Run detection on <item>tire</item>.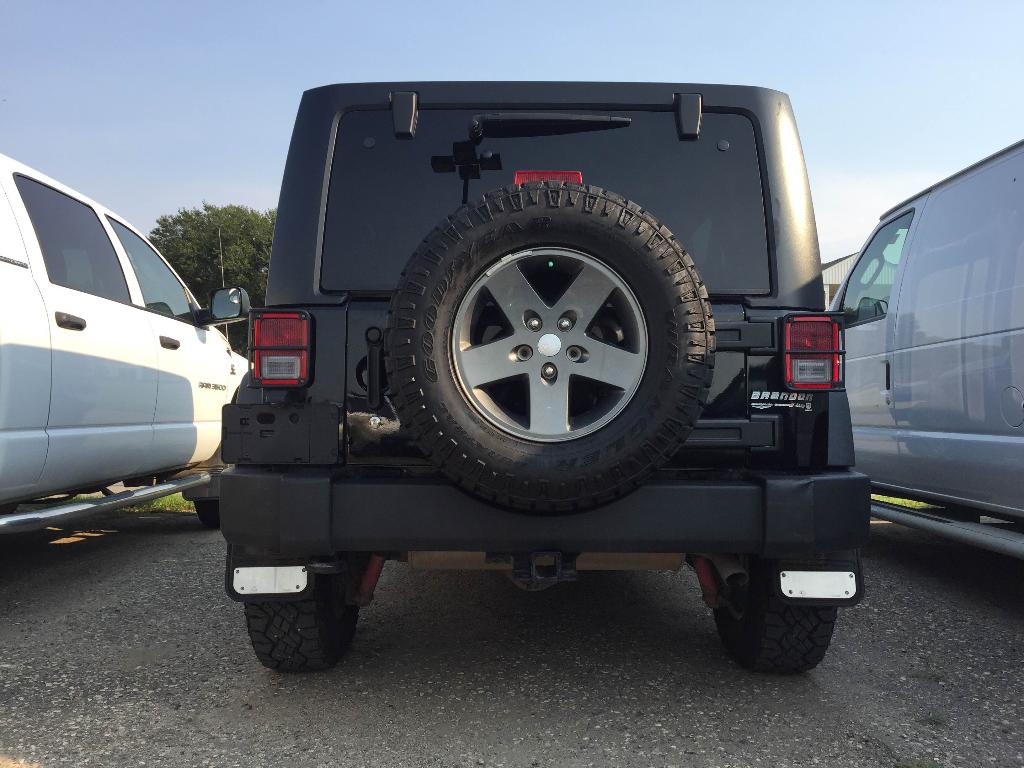
Result: <bbox>708, 565, 842, 677</bbox>.
